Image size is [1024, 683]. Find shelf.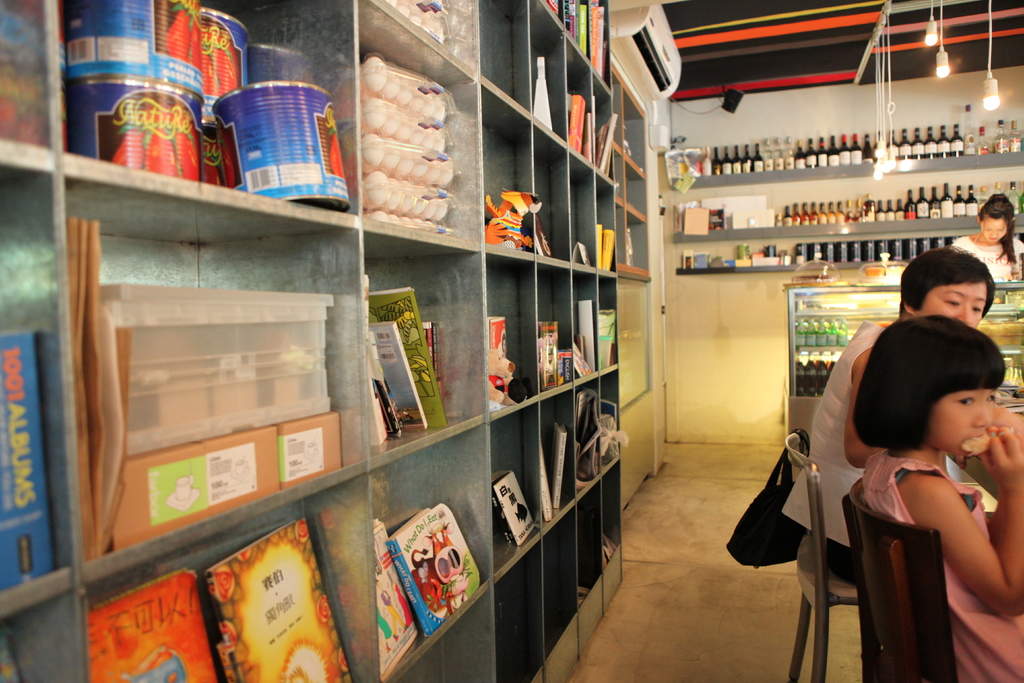
region(0, 167, 74, 618).
